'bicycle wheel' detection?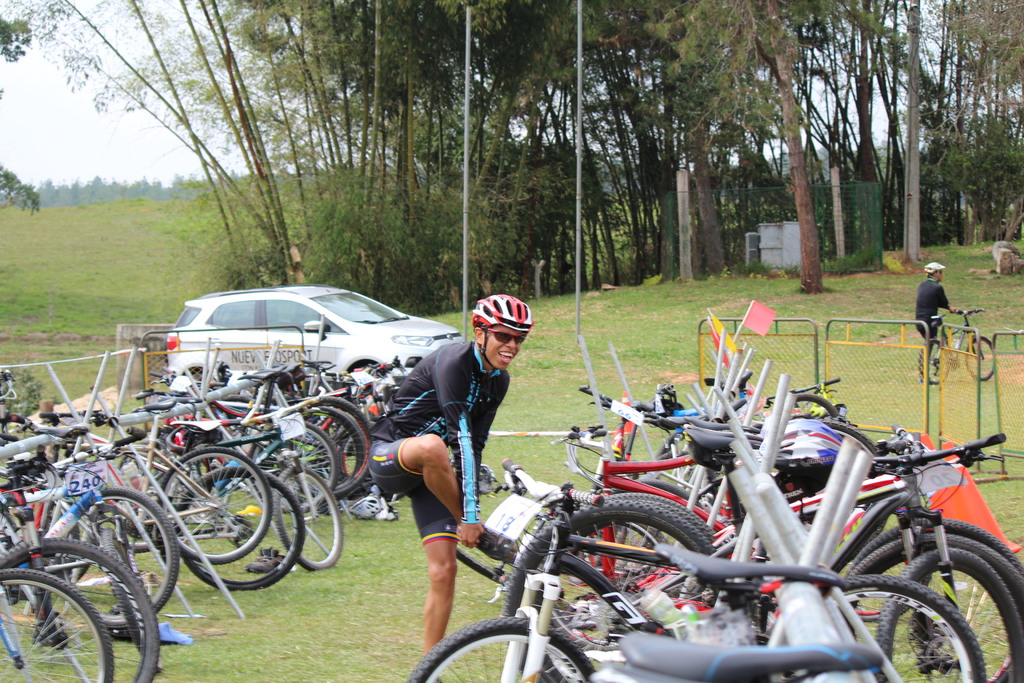
[178,463,305,593]
